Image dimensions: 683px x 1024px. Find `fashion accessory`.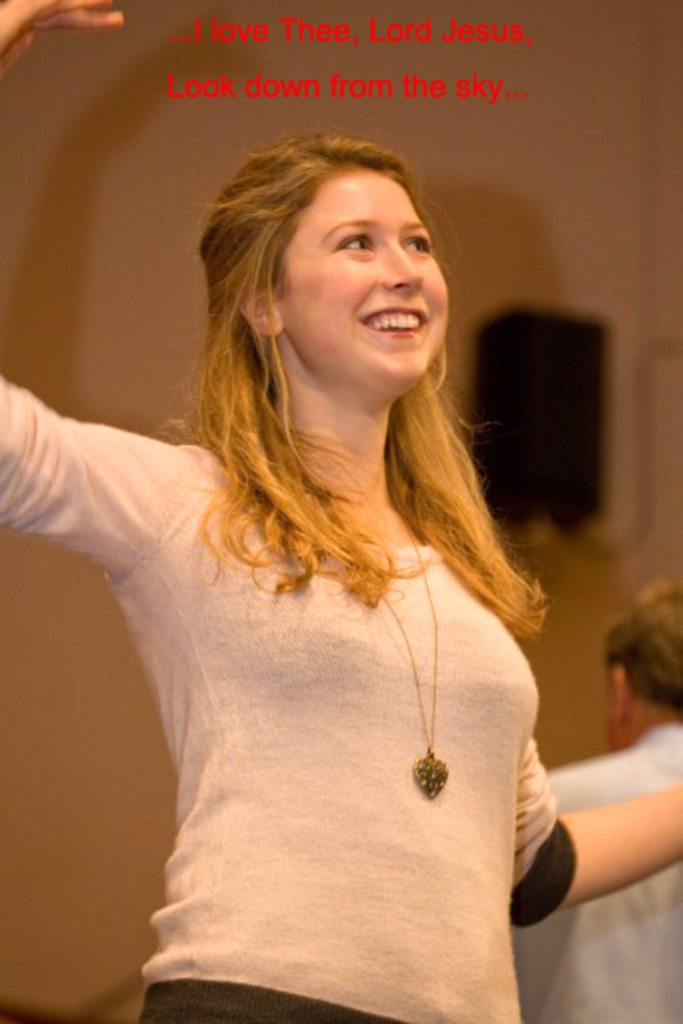
[x1=364, y1=527, x2=454, y2=800].
